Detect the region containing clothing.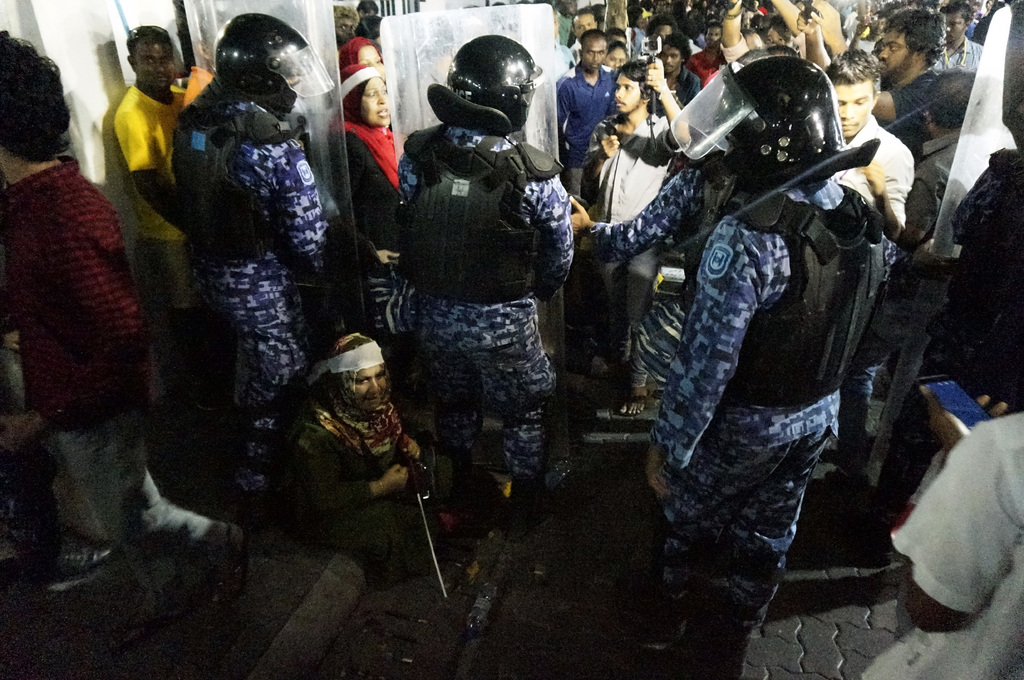
(637,424,831,634).
